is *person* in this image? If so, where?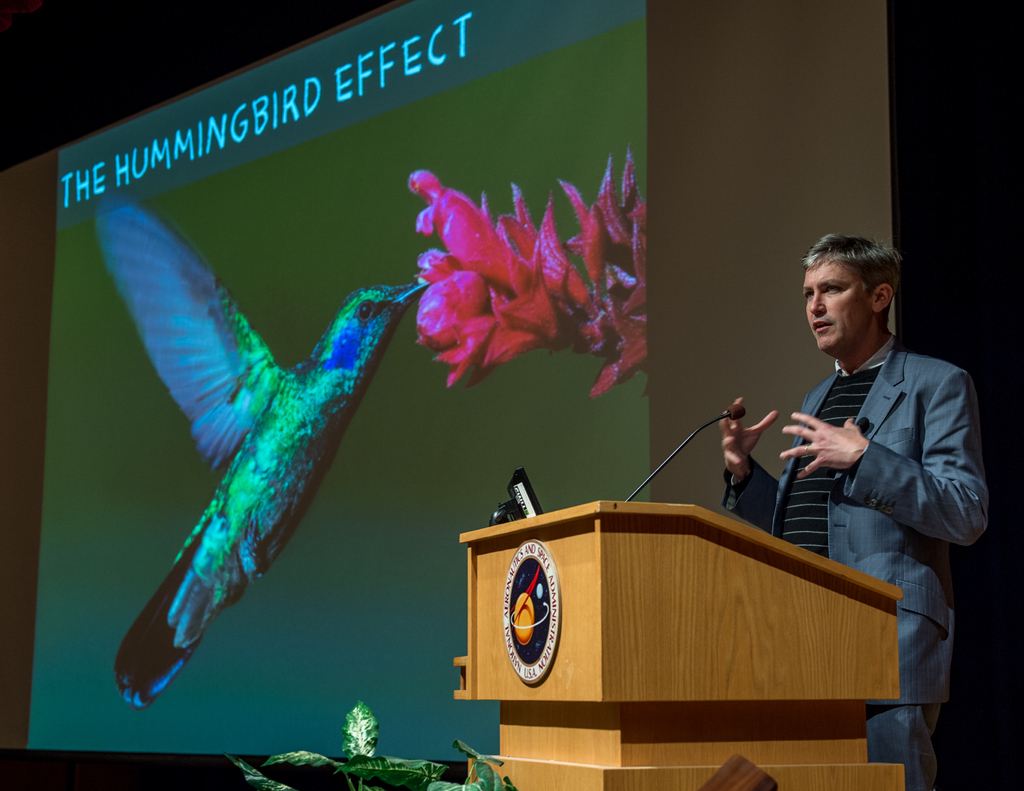
Yes, at (left=723, top=235, right=992, bottom=790).
